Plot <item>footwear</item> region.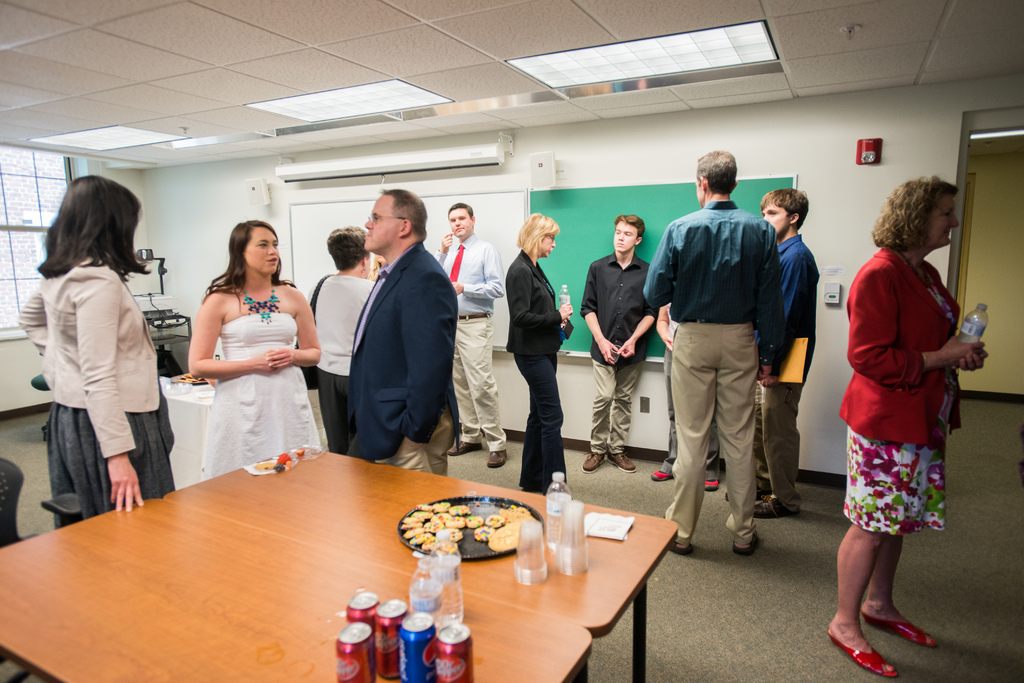
Plotted at [left=607, top=451, right=636, bottom=473].
